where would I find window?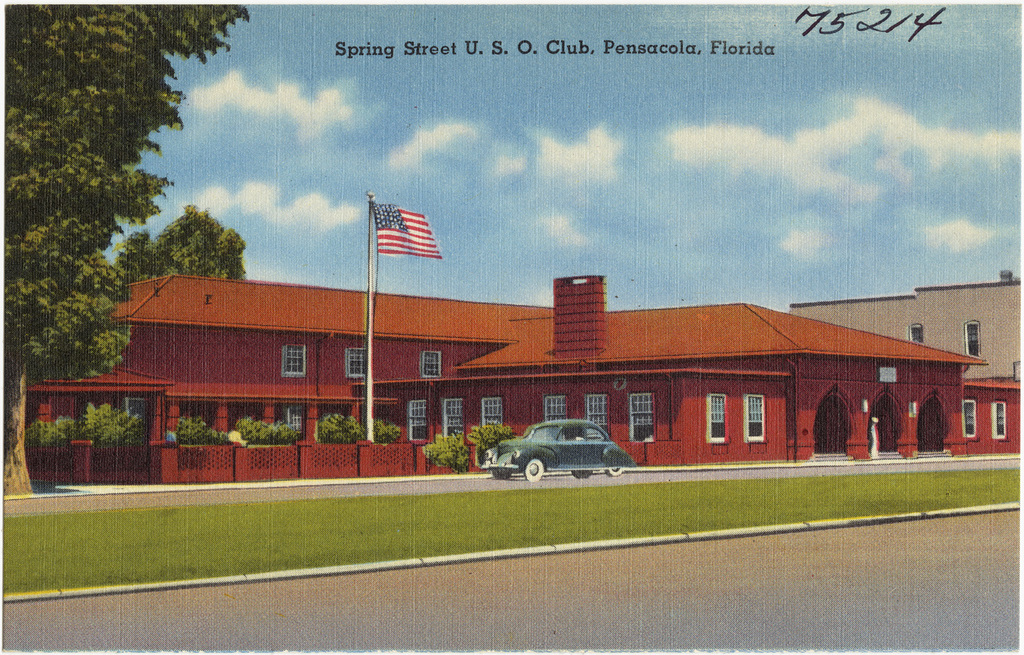
At l=399, t=392, r=432, b=443.
